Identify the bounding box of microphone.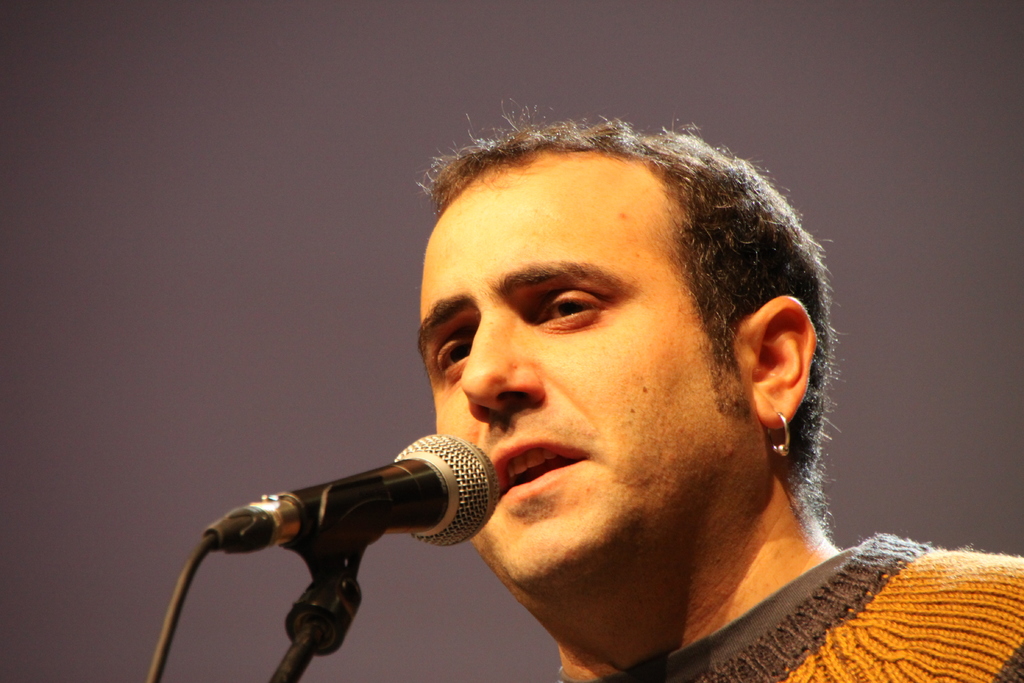
detection(264, 430, 499, 547).
